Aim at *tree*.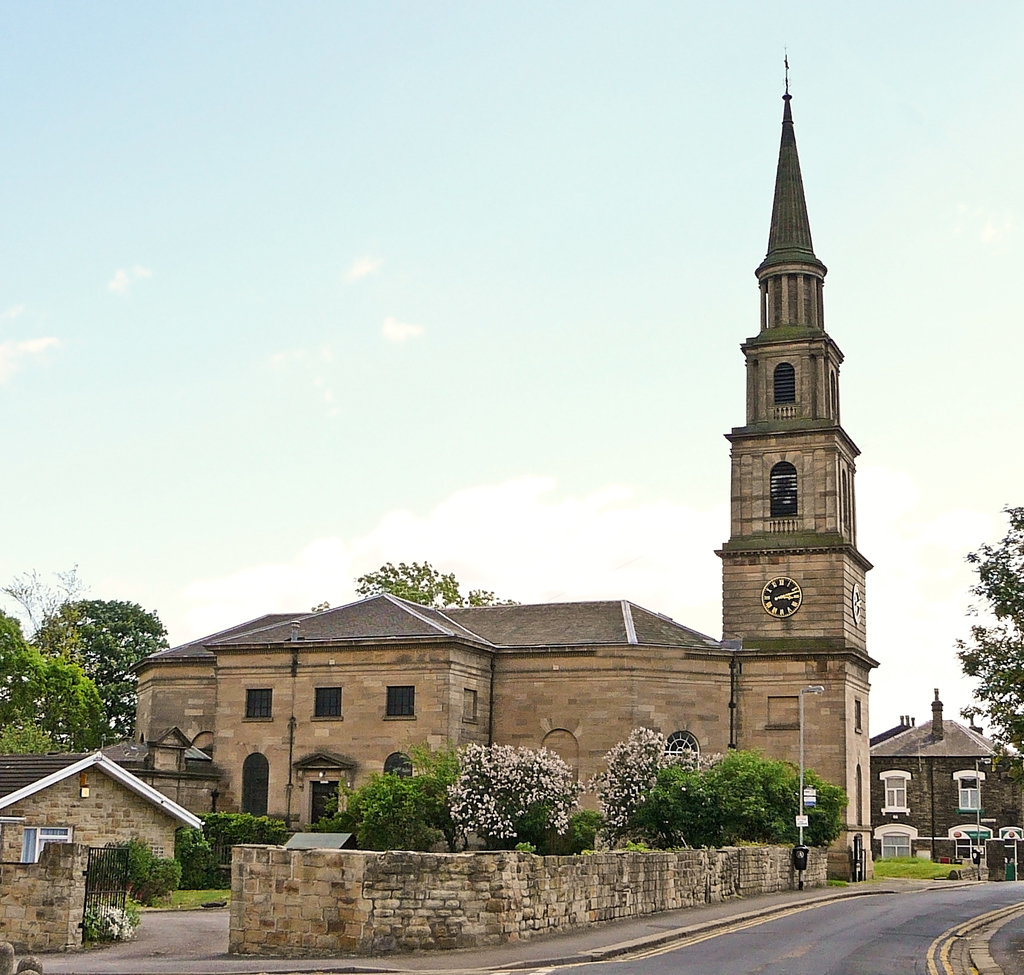
Aimed at Rect(588, 722, 668, 844).
